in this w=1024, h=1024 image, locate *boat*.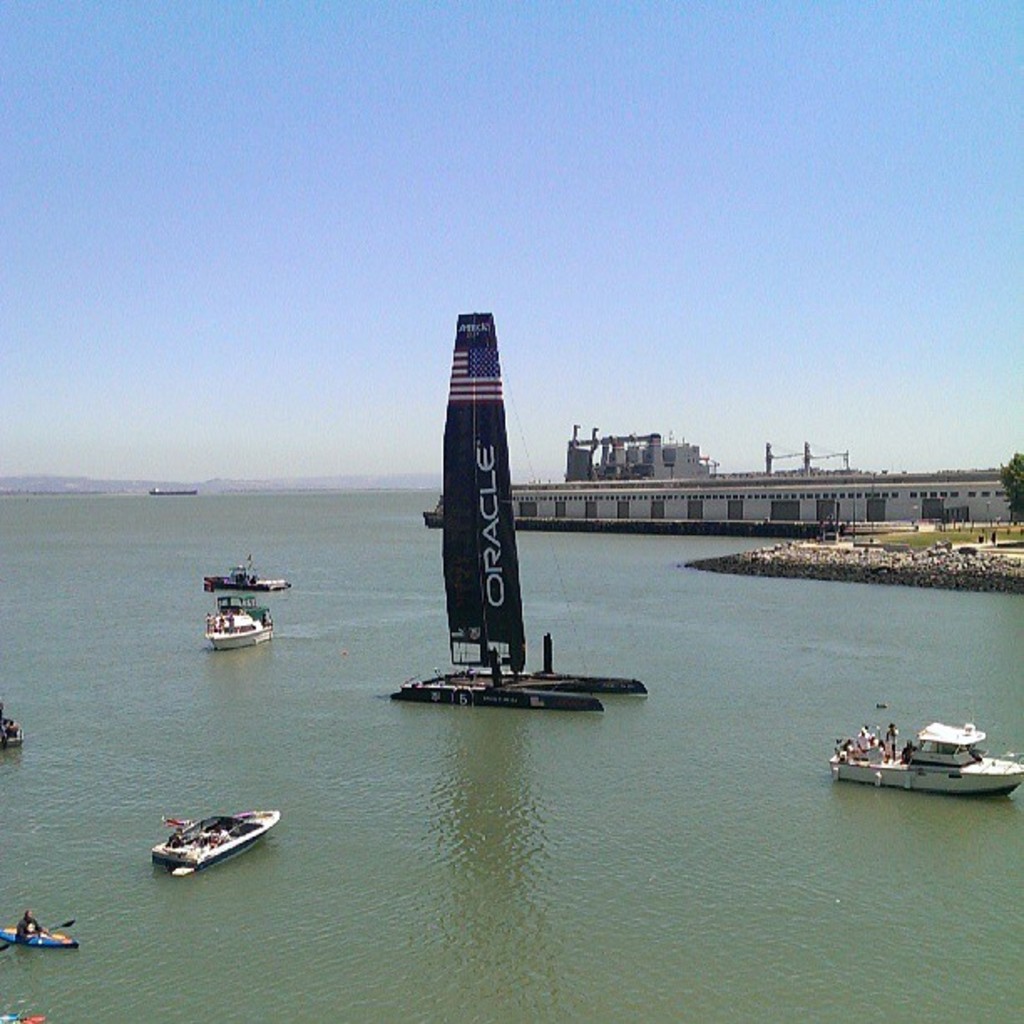
Bounding box: [0, 711, 27, 748].
